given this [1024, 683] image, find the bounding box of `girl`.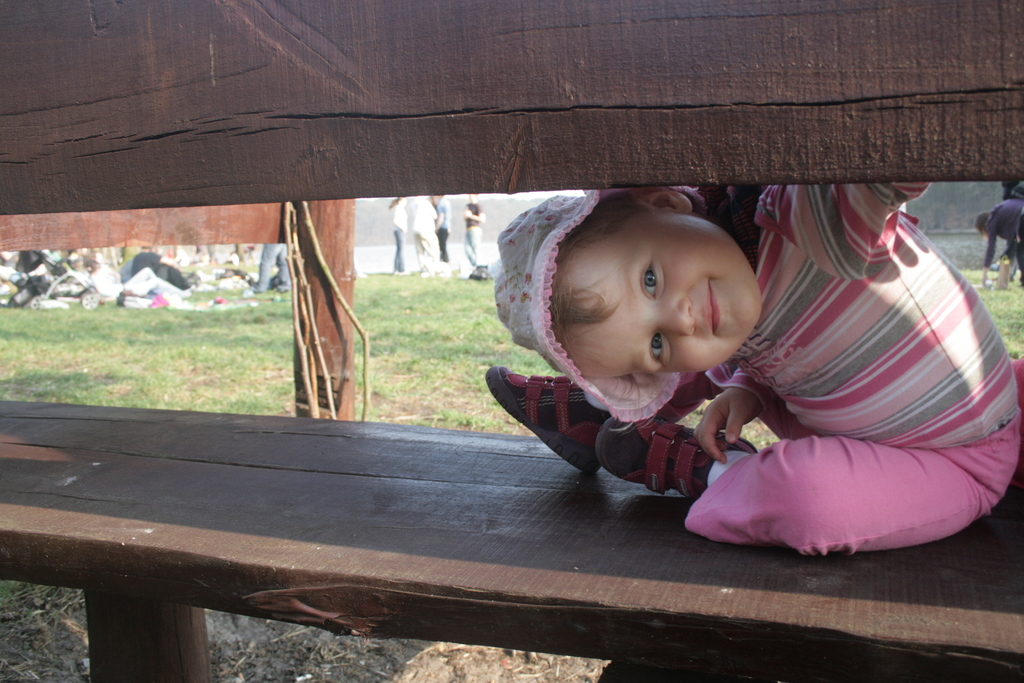
Rect(484, 176, 1023, 558).
